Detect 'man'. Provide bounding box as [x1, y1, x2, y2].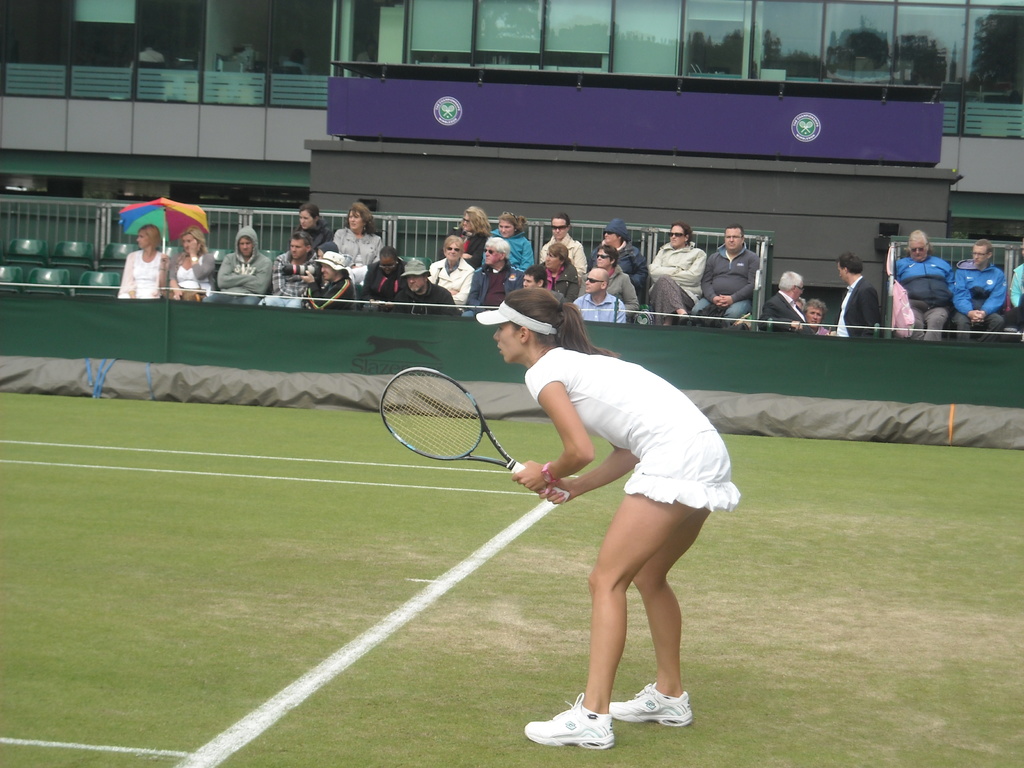
[950, 239, 1006, 341].
